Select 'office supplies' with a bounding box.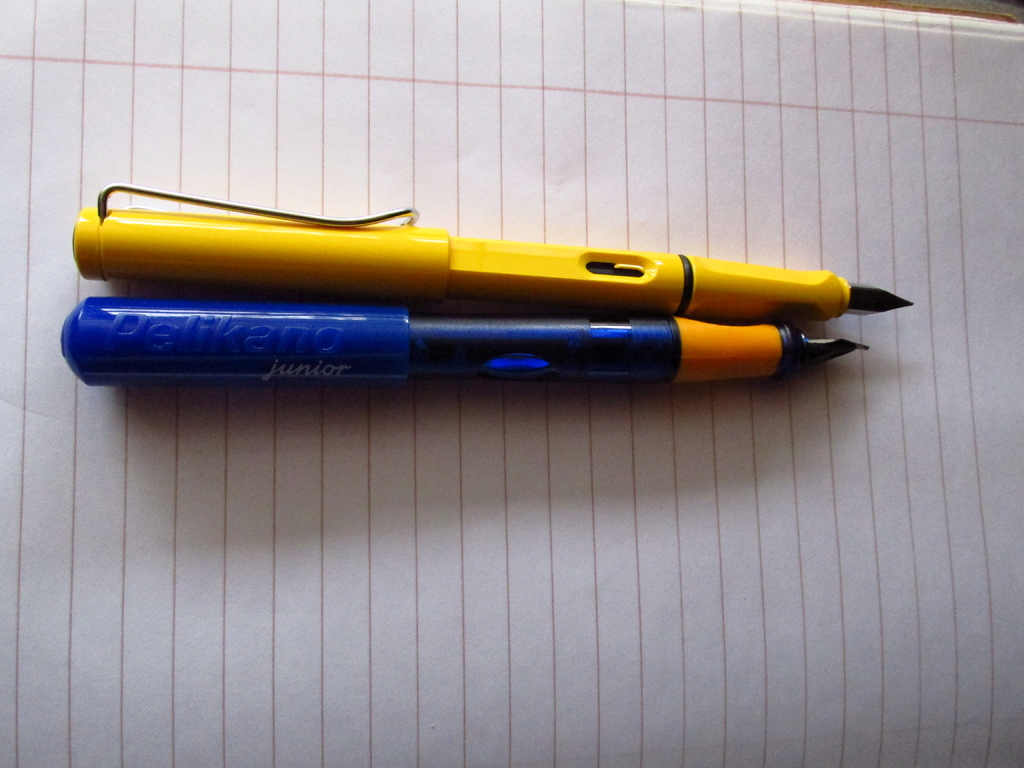
box=[58, 294, 867, 362].
